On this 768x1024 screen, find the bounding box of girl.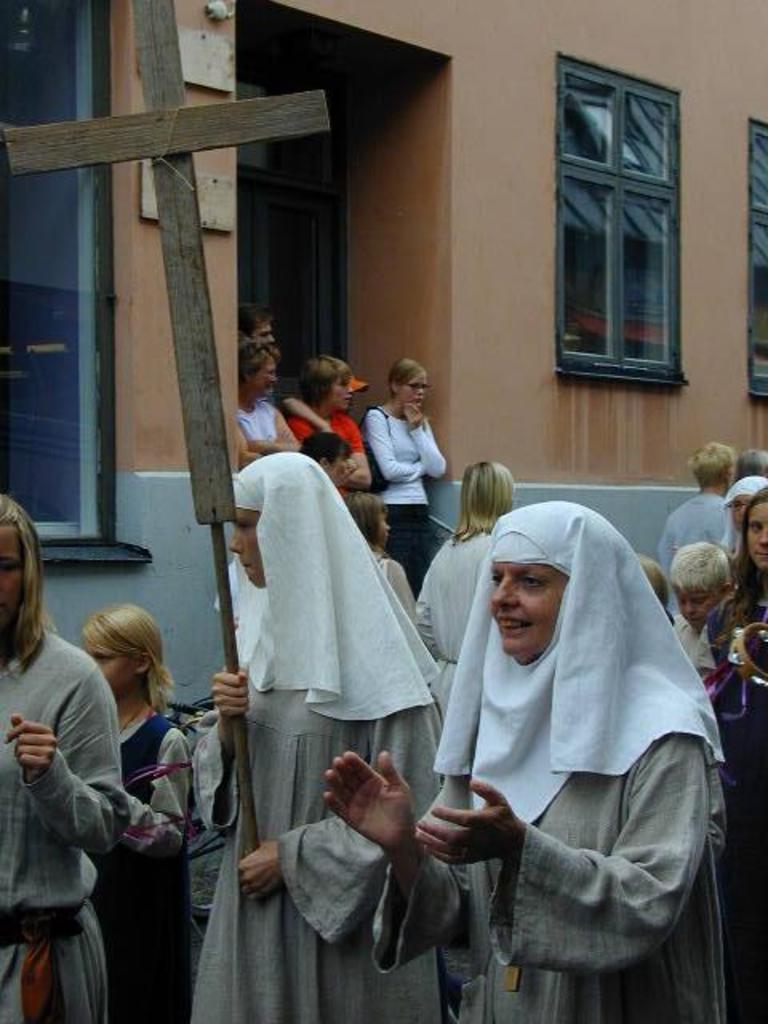
Bounding box: Rect(75, 608, 200, 1022).
